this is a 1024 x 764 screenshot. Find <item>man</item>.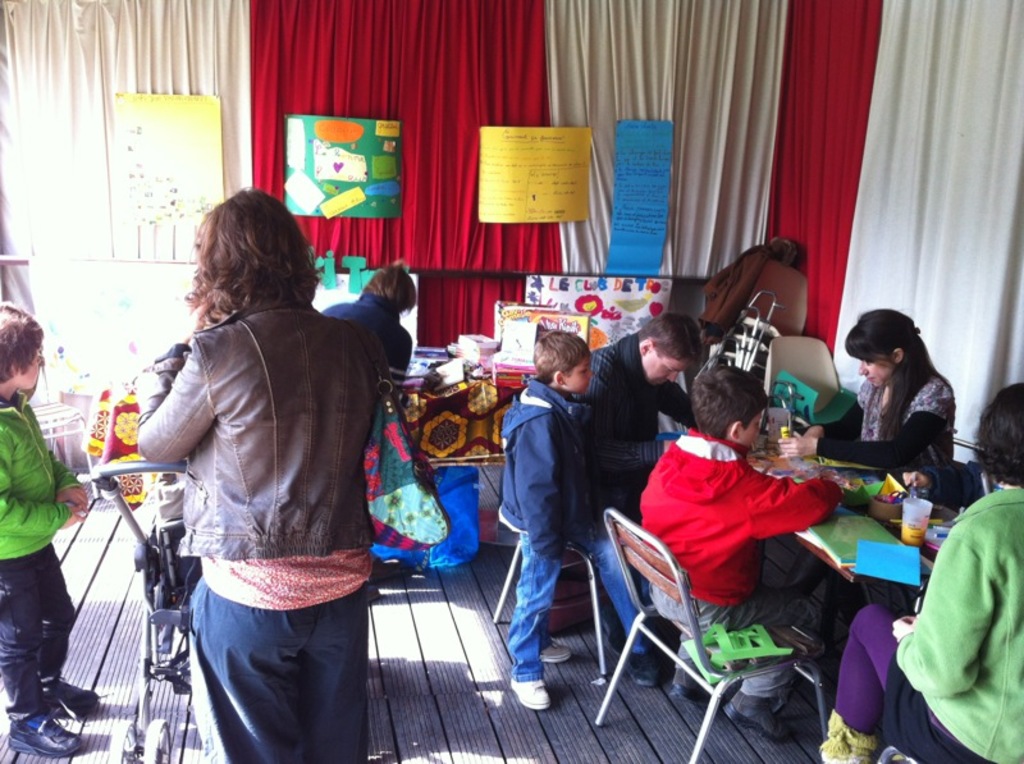
Bounding box: (564,307,705,688).
